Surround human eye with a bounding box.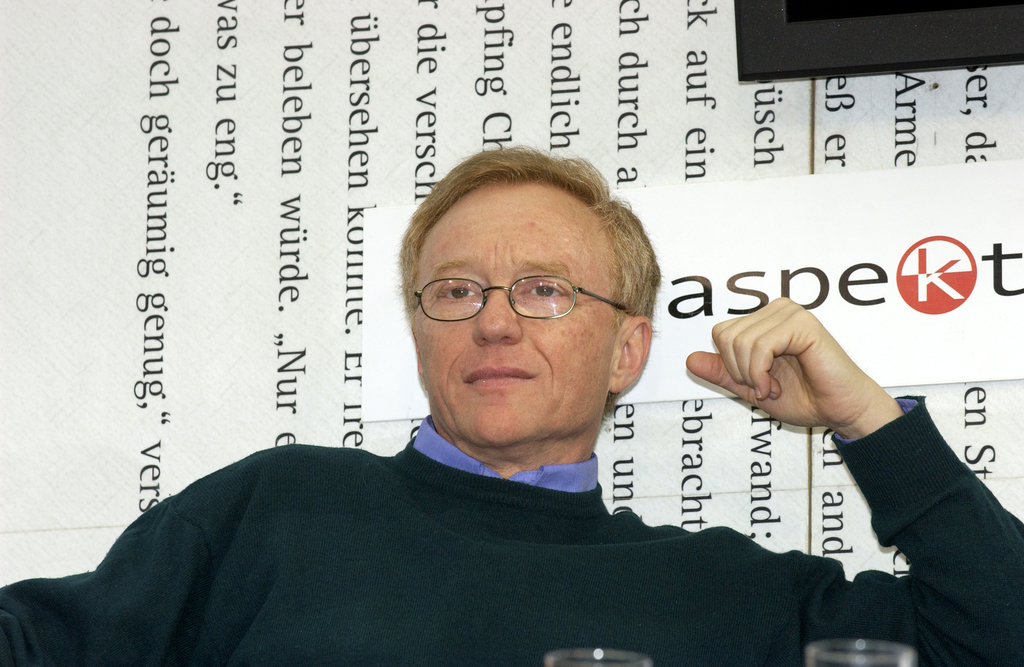
<box>518,273,577,302</box>.
